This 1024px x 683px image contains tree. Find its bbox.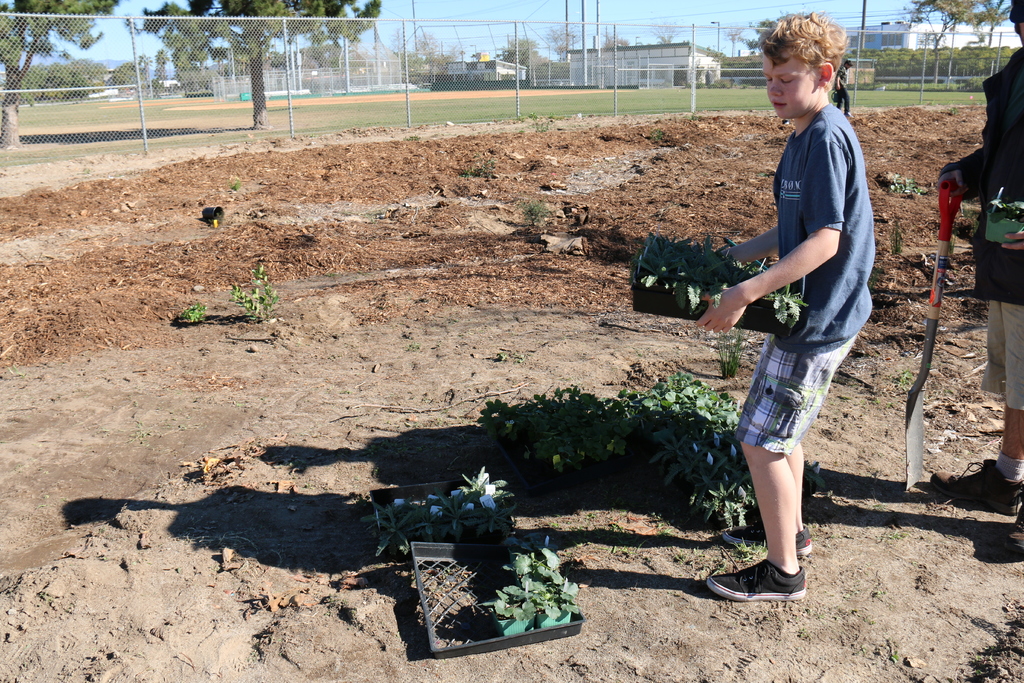
(x1=598, y1=31, x2=632, y2=56).
